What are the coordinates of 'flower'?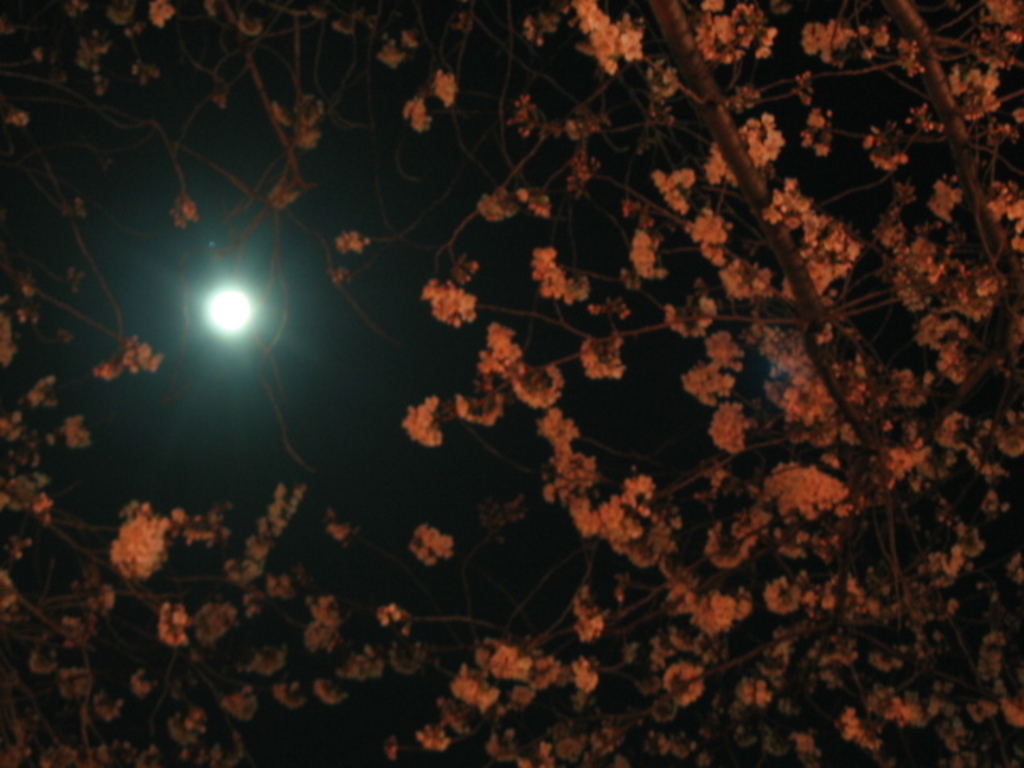
(left=941, top=406, right=1021, bottom=472).
